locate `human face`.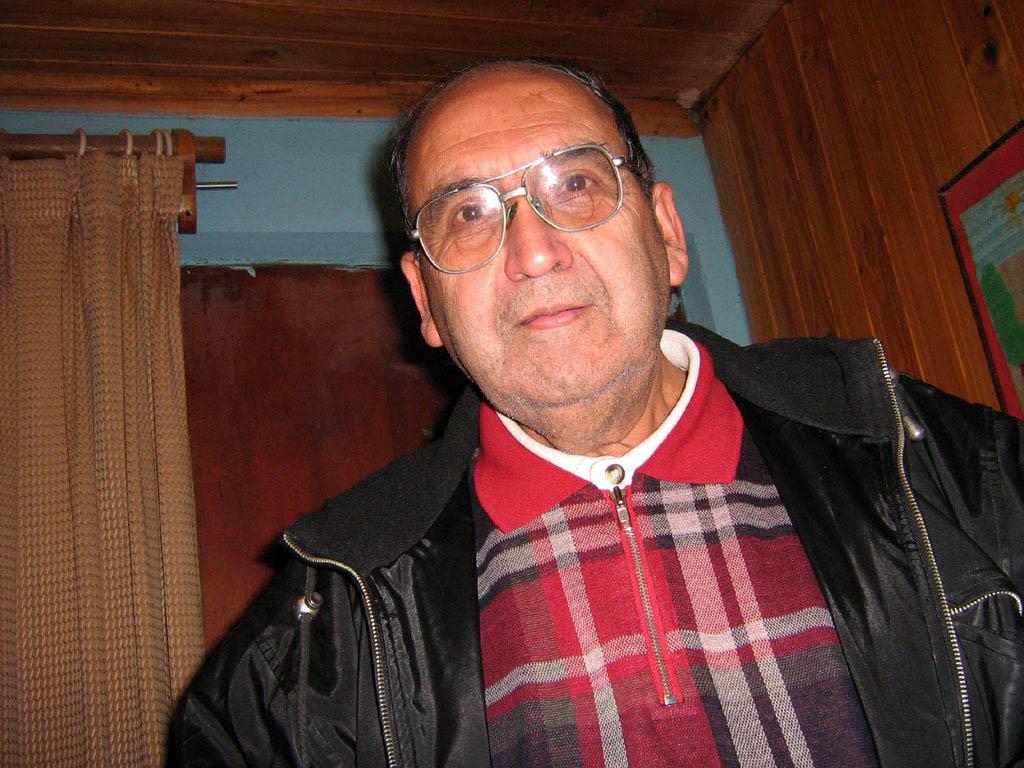
Bounding box: 410/67/666/407.
